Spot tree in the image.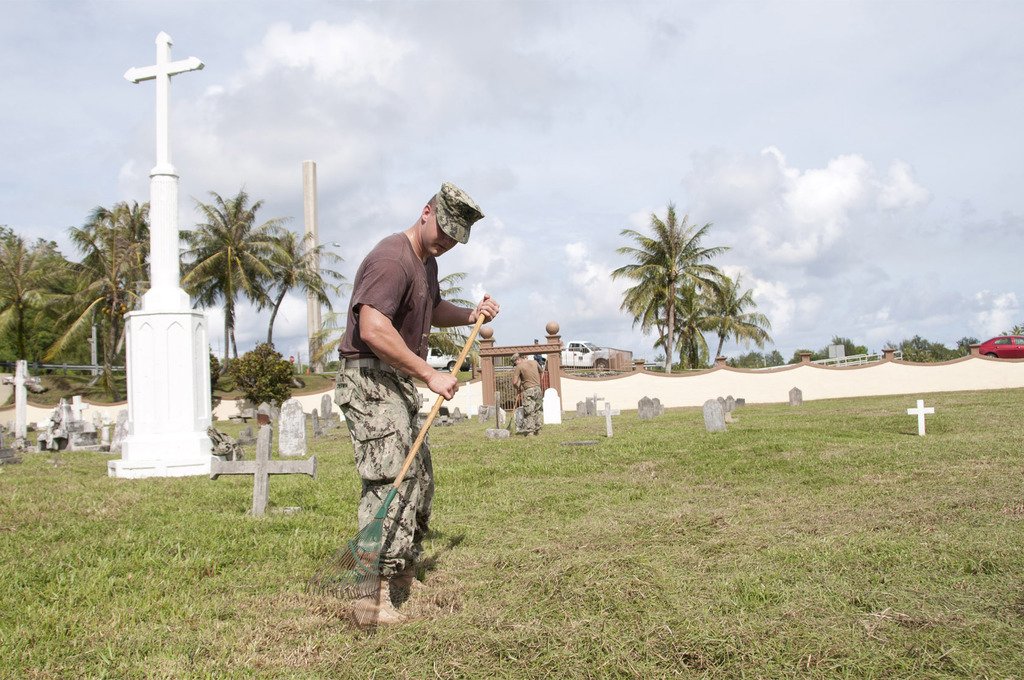
tree found at <bbox>767, 346, 787, 366</bbox>.
